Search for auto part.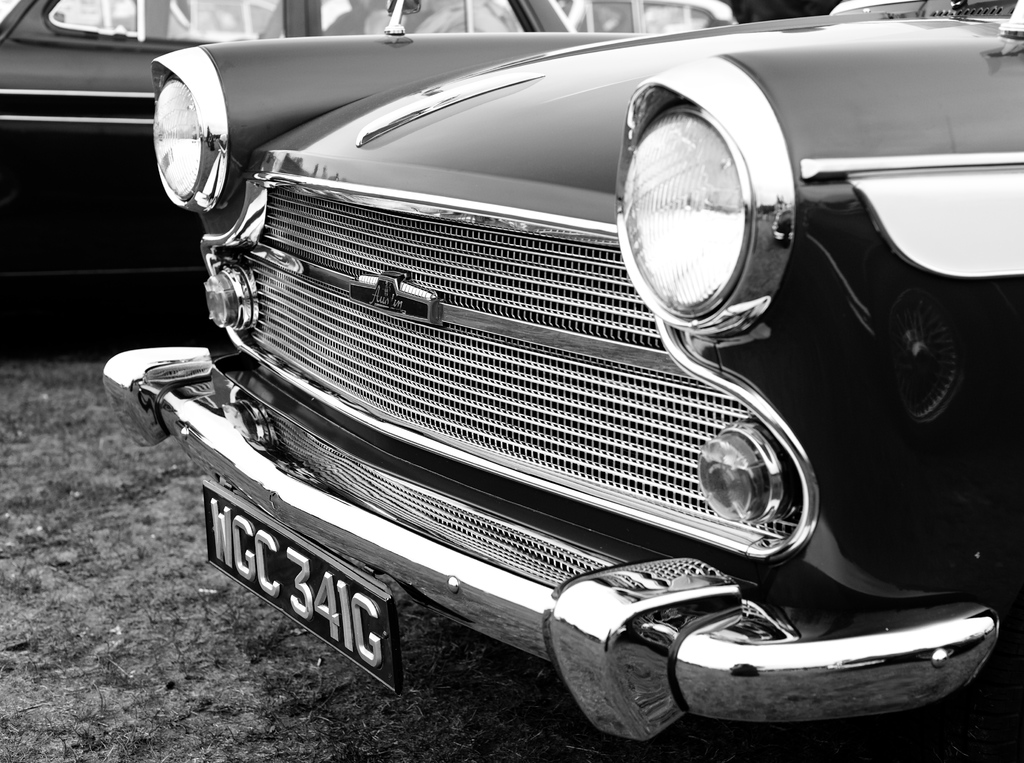
Found at {"left": 623, "top": 70, "right": 786, "bottom": 338}.
